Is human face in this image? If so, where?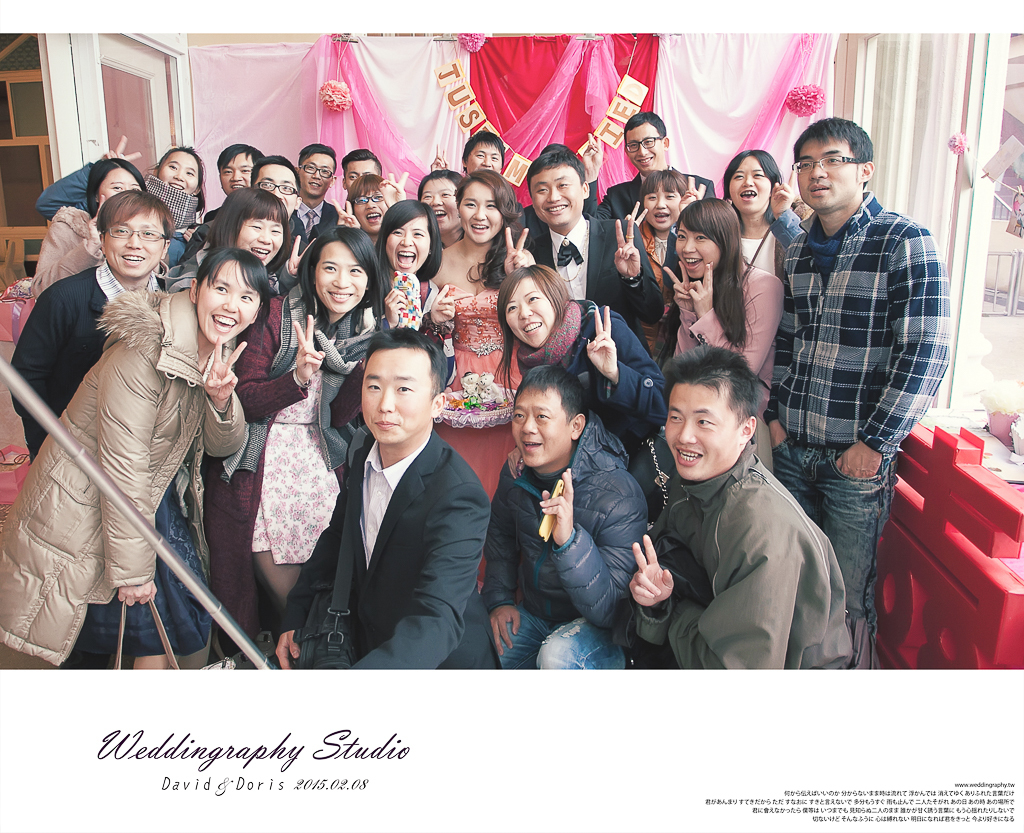
Yes, at x1=625, y1=121, x2=665, y2=174.
